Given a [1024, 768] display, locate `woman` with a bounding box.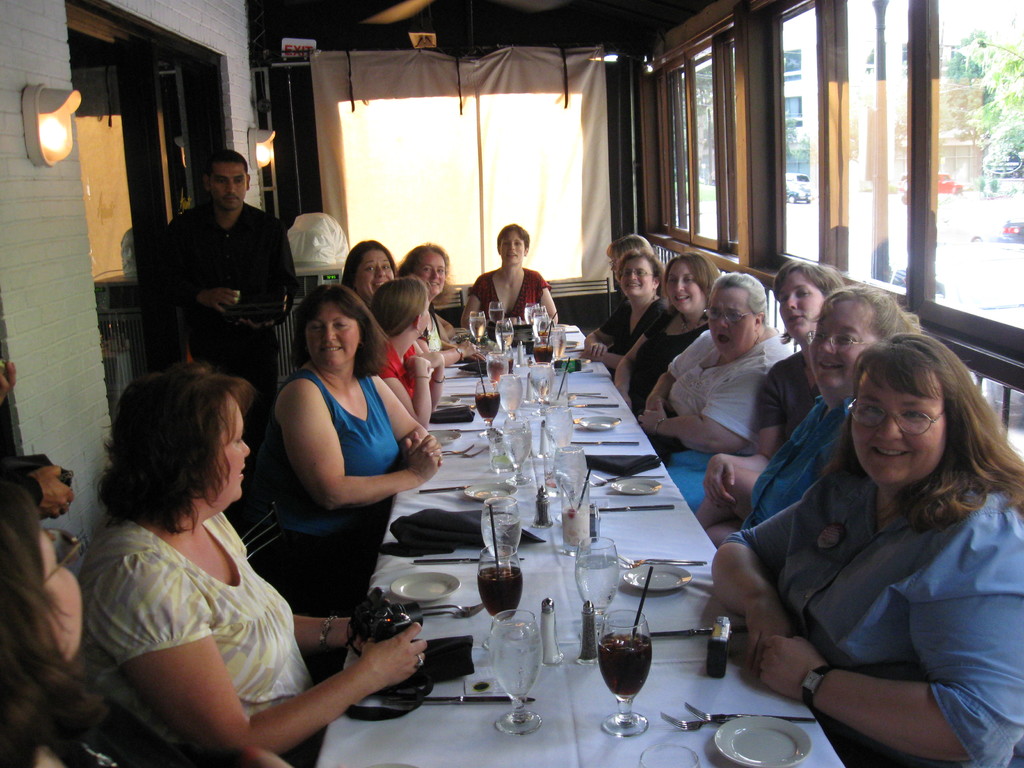
Located: crop(335, 238, 408, 299).
